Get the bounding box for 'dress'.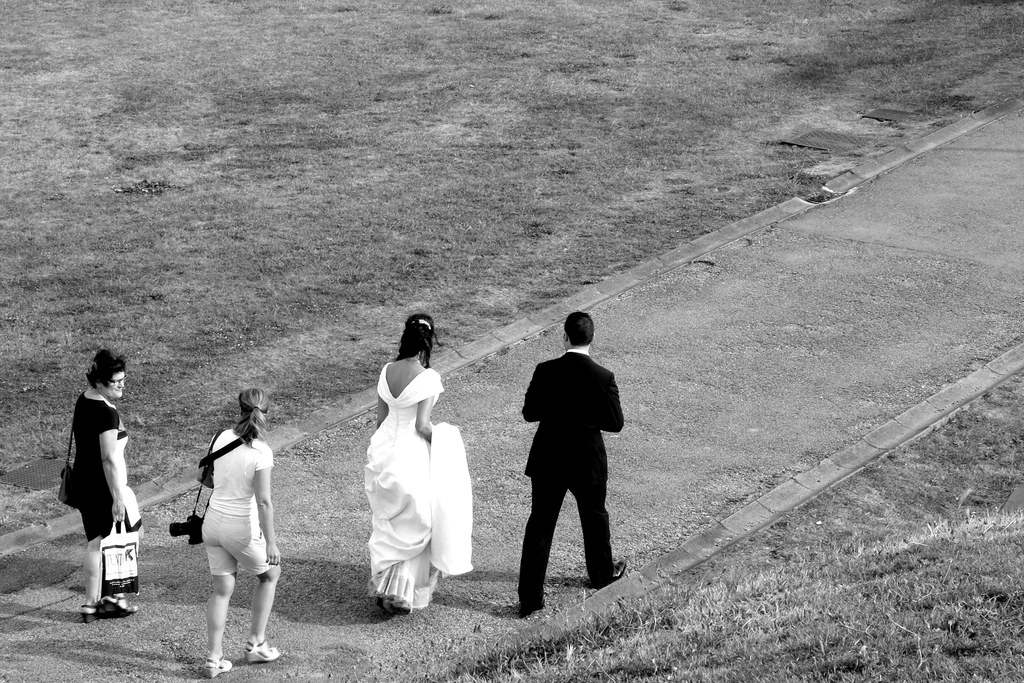
rect(70, 389, 143, 544).
